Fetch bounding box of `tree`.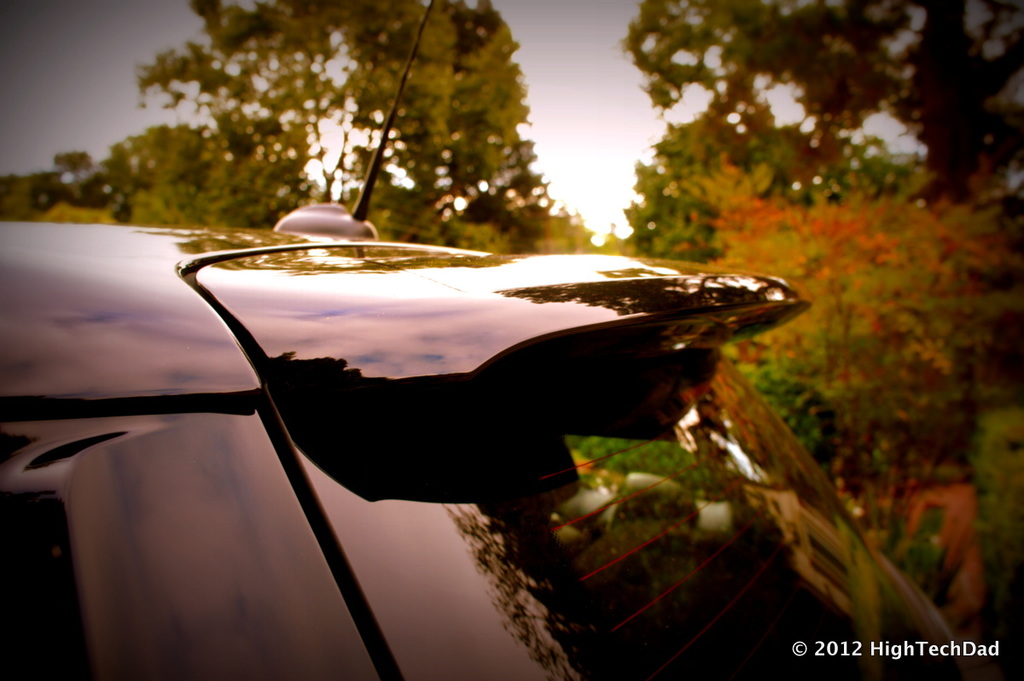
Bbox: box=[661, 181, 1023, 642].
